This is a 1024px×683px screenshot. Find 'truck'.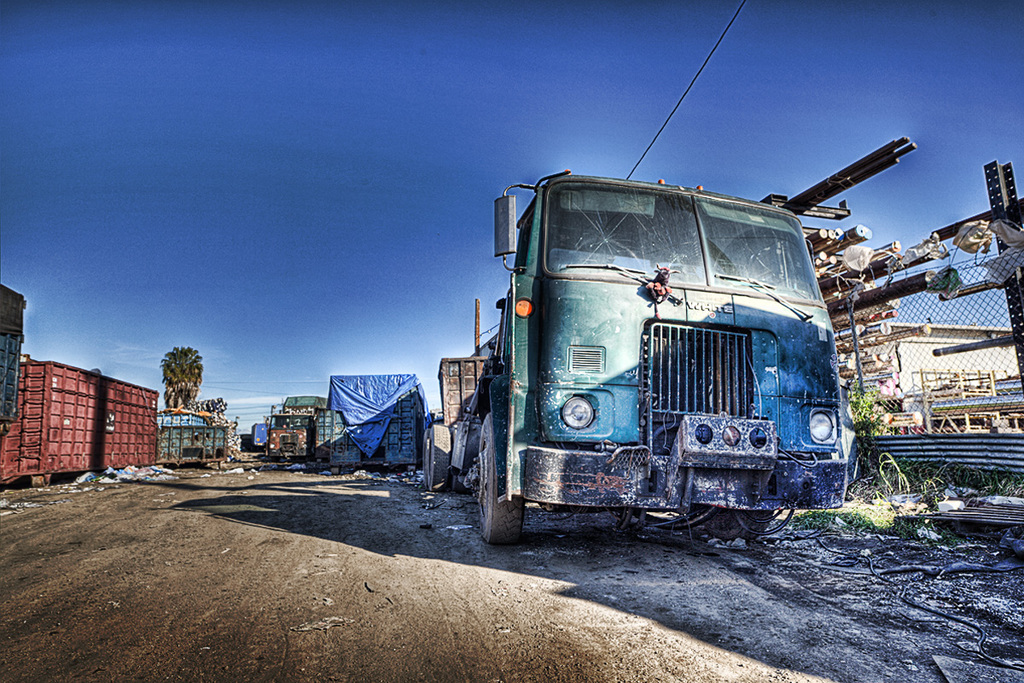
Bounding box: x1=437 y1=166 x2=862 y2=561.
